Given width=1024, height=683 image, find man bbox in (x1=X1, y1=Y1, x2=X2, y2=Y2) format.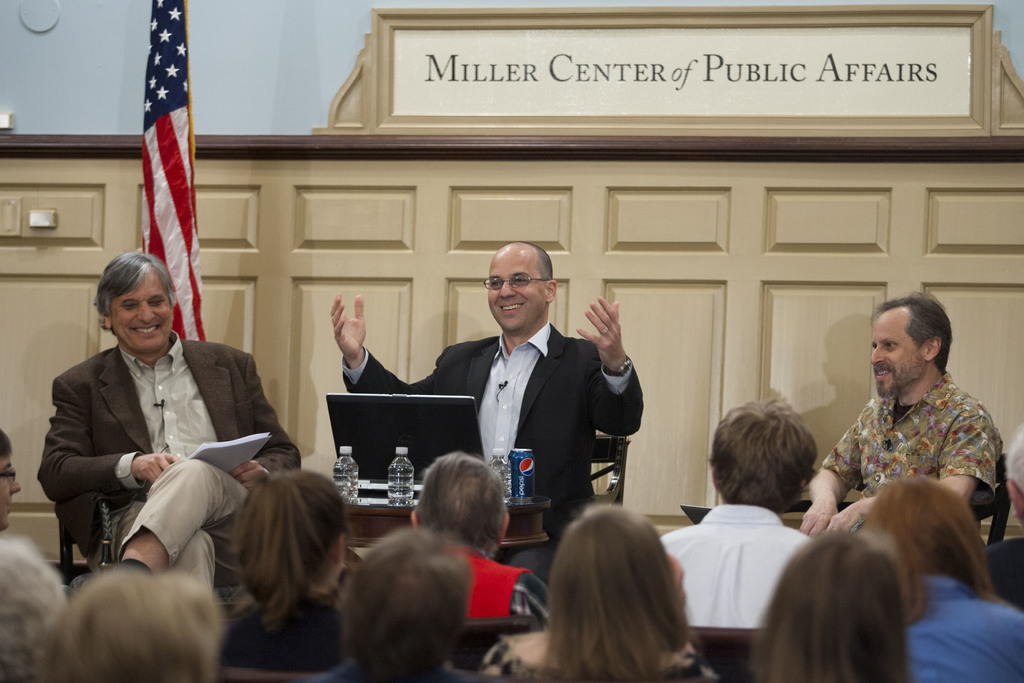
(x1=326, y1=247, x2=657, y2=586).
